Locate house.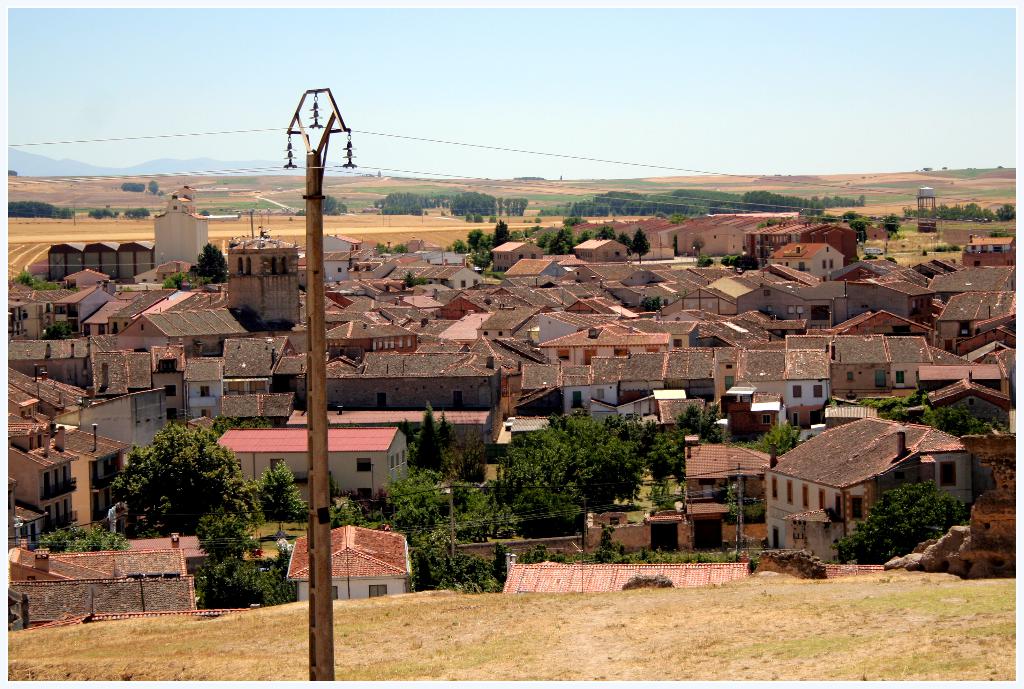
Bounding box: select_region(564, 346, 736, 434).
